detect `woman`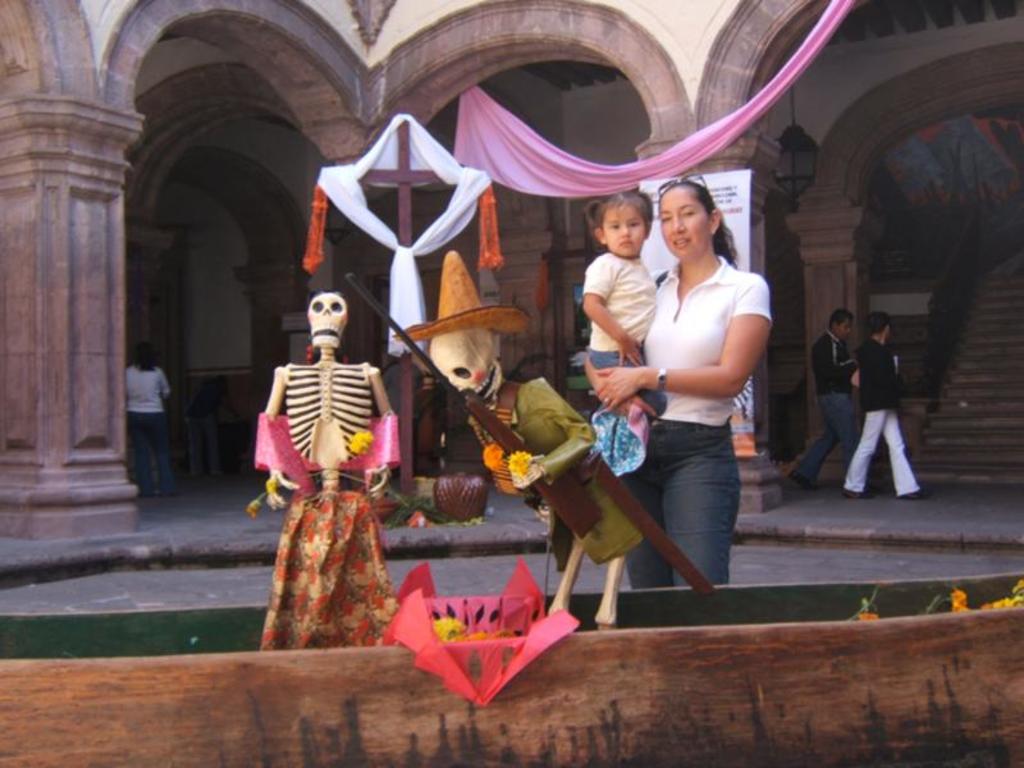
577:173:794:584
